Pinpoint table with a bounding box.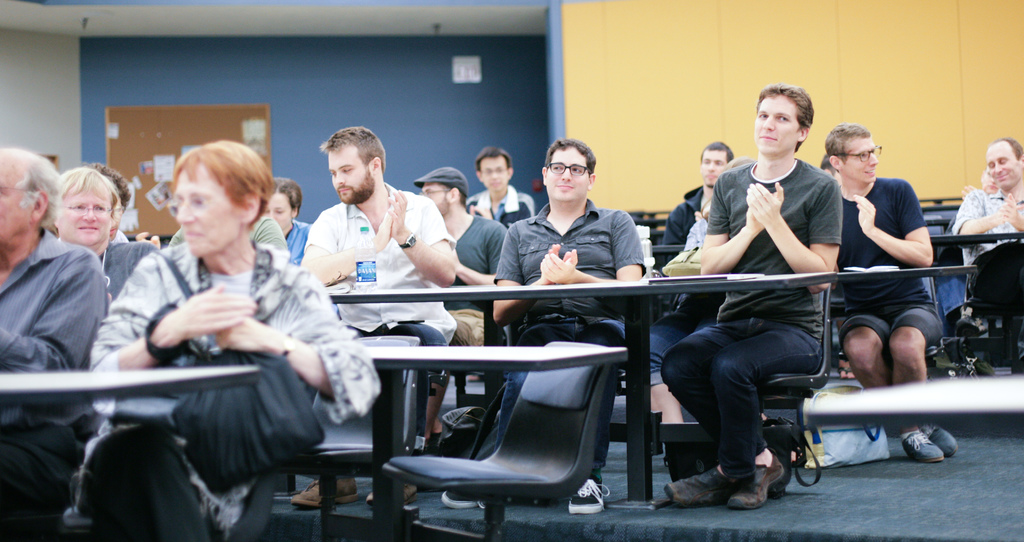
[left=320, top=281, right=837, bottom=514].
